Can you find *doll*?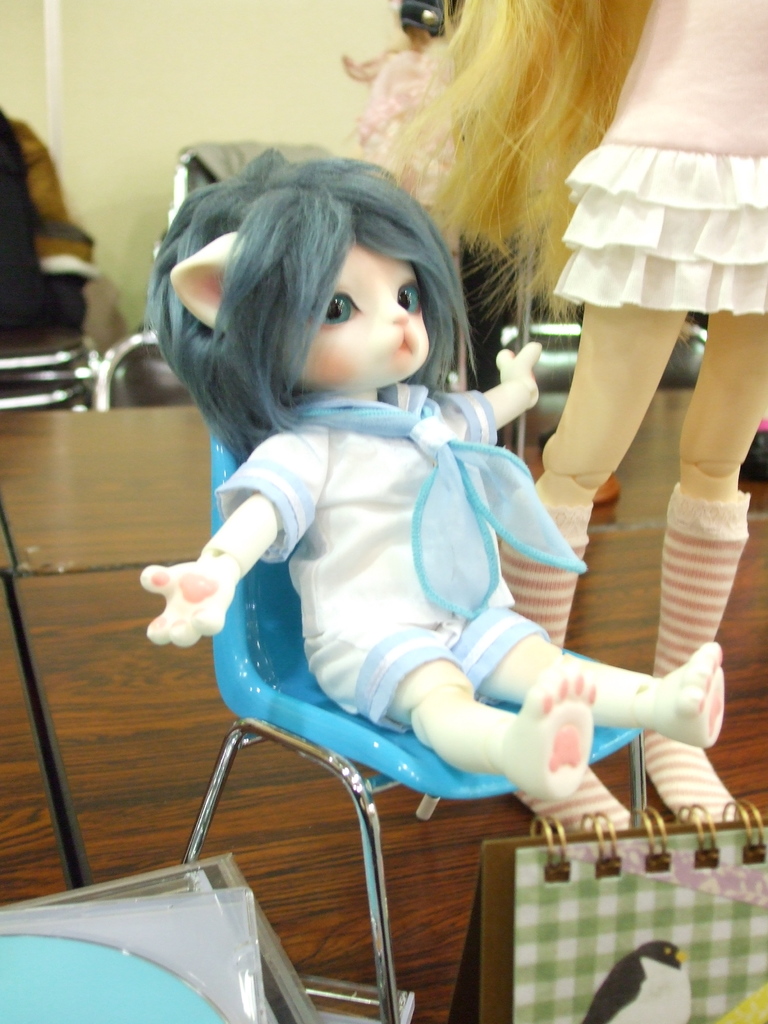
Yes, bounding box: locate(410, 0, 767, 830).
